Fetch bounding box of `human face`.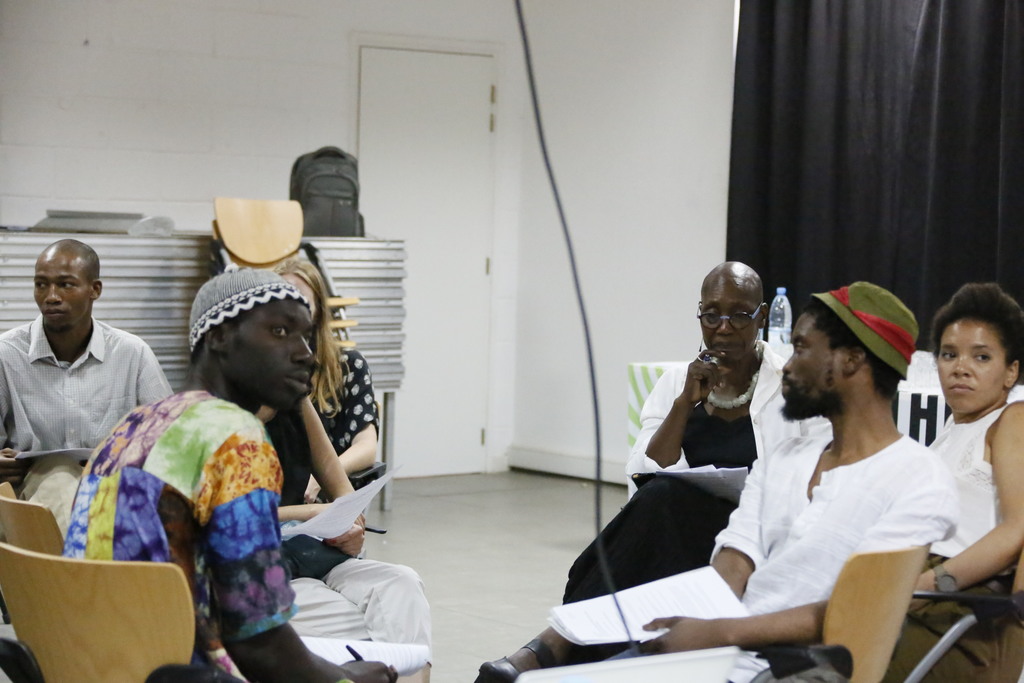
Bbox: box(783, 309, 841, 407).
